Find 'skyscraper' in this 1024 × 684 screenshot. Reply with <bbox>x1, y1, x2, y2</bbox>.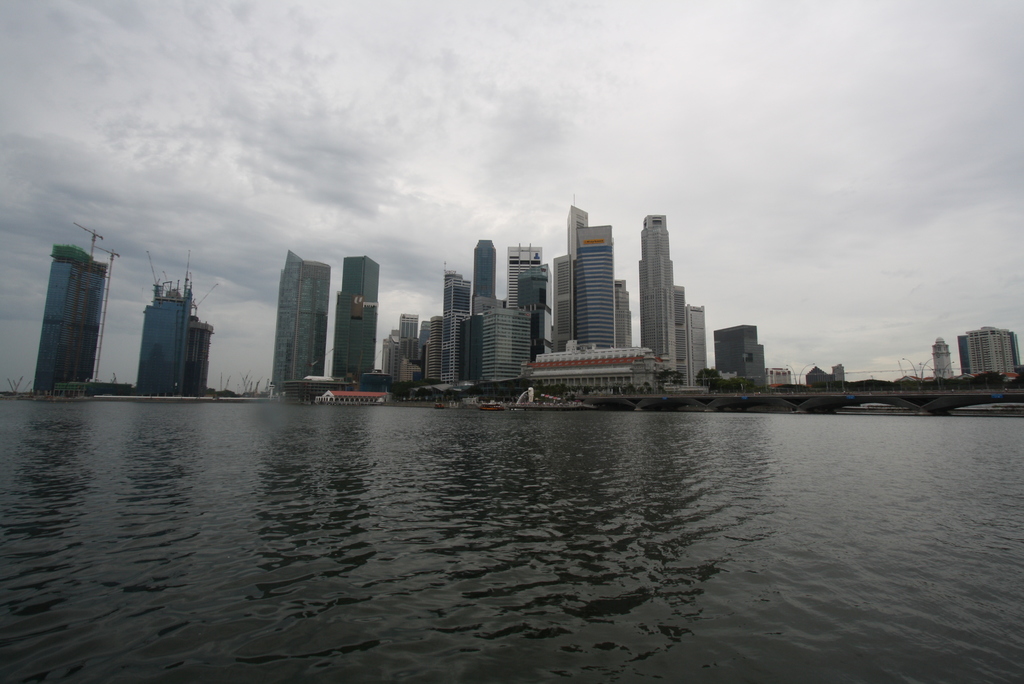
<bbox>380, 342, 410, 387</bbox>.
